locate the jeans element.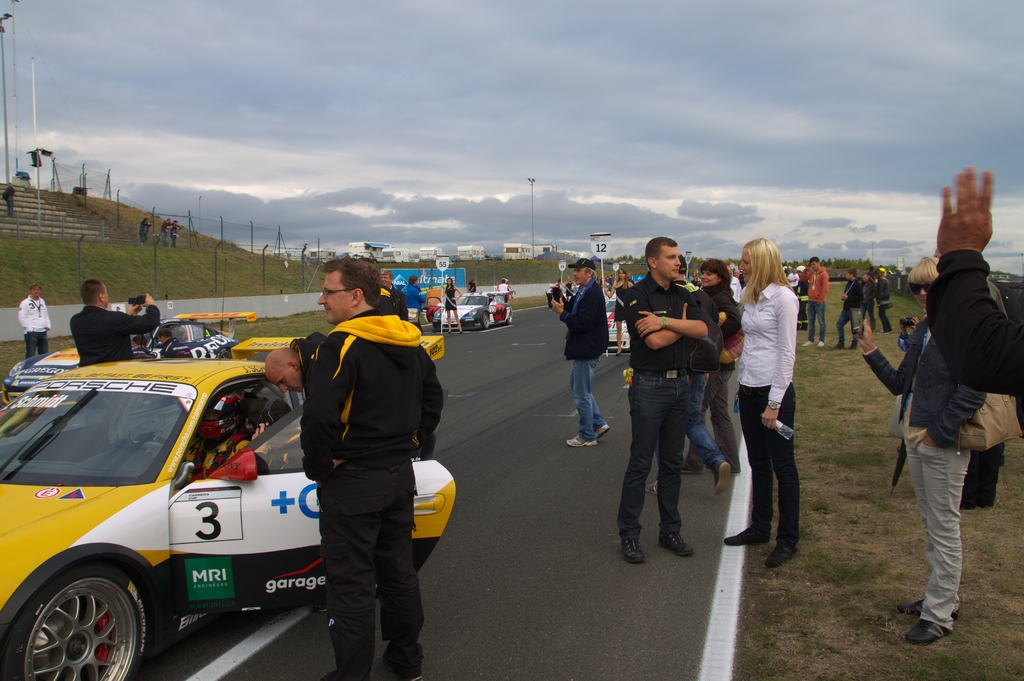
Element bbox: crop(895, 445, 970, 636).
